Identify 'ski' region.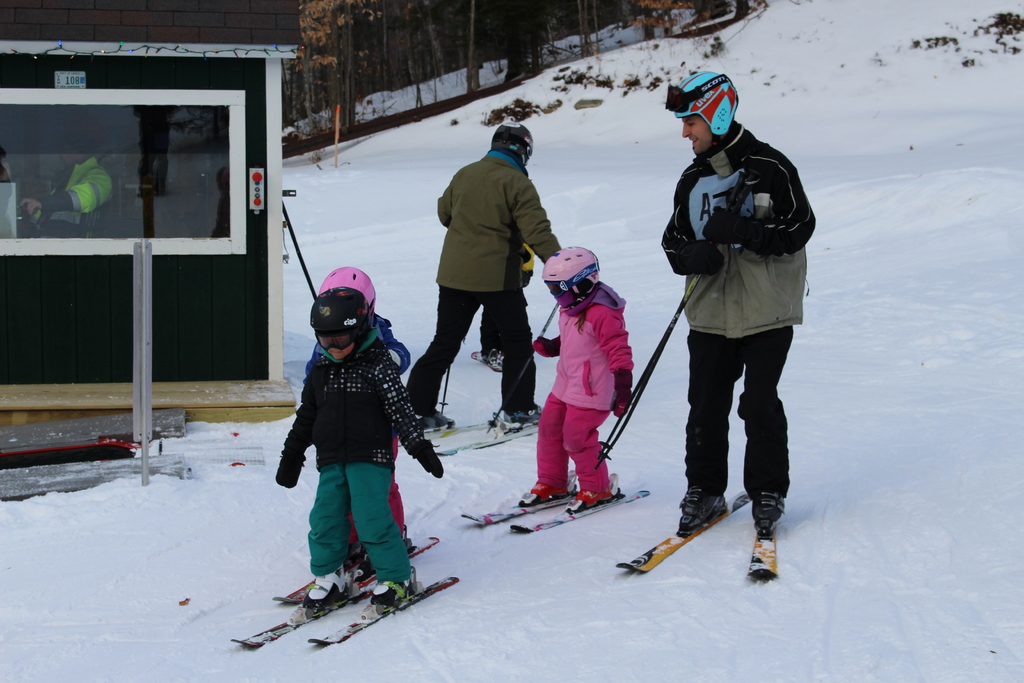
Region: rect(269, 573, 320, 604).
